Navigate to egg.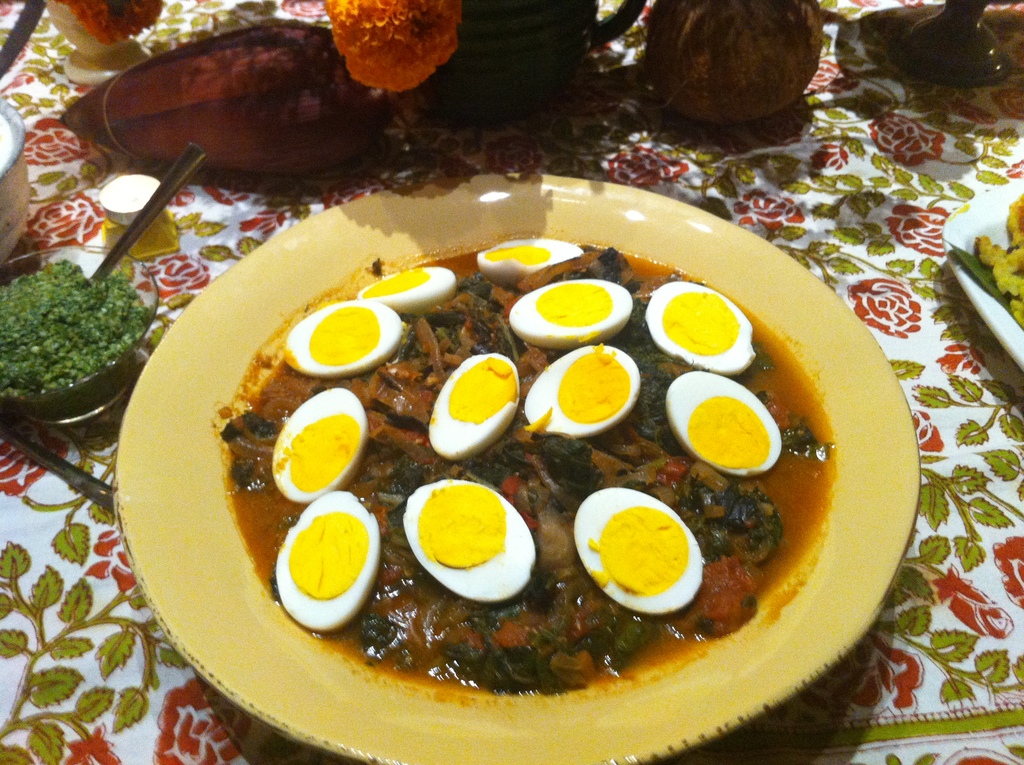
Navigation target: x1=641 y1=280 x2=761 y2=374.
